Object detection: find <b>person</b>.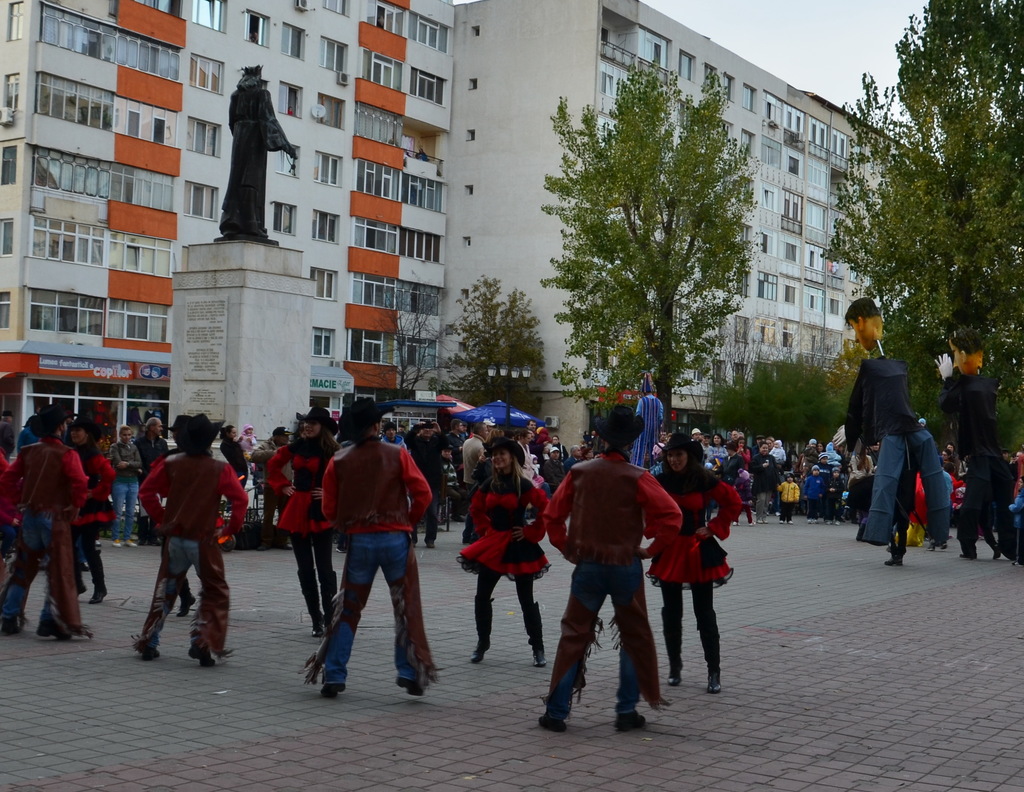
<box>0,424,15,548</box>.
